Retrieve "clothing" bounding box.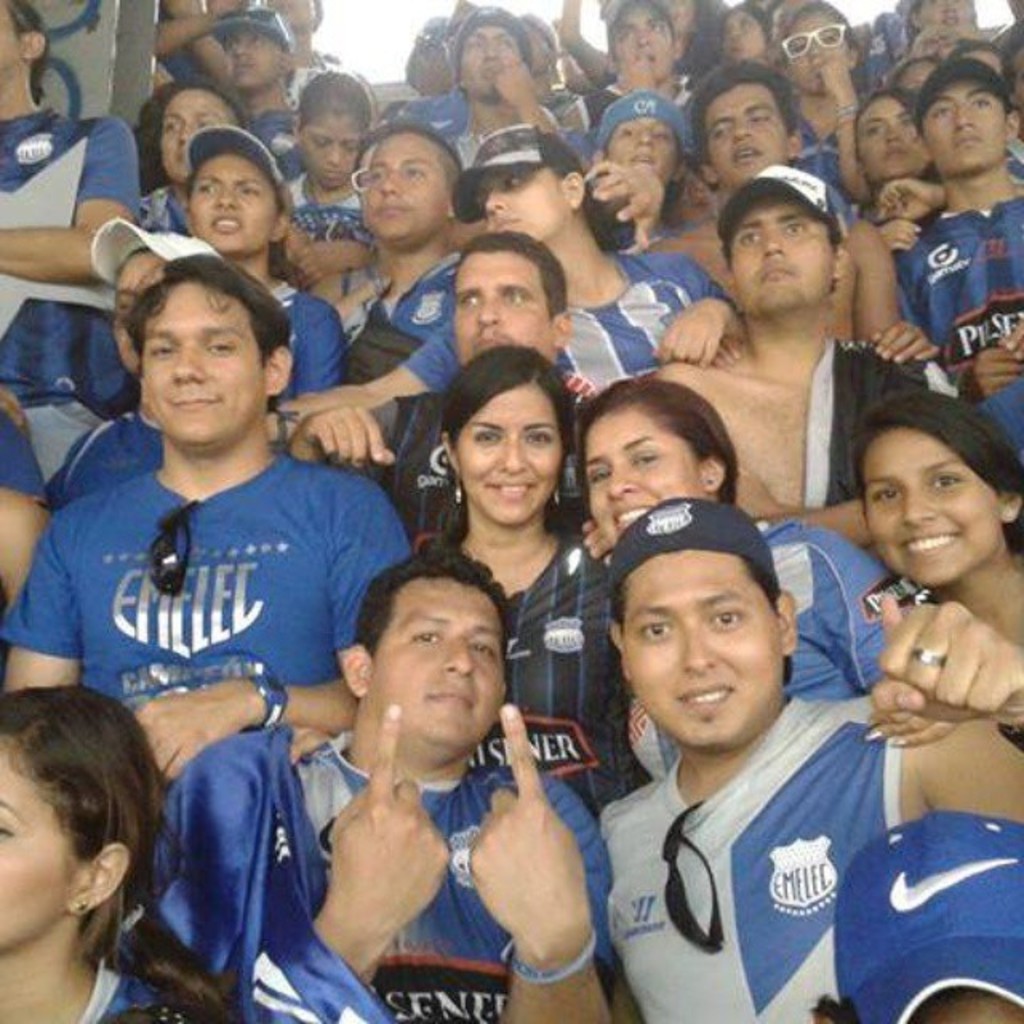
Bounding box: x1=467 y1=531 x2=638 y2=813.
